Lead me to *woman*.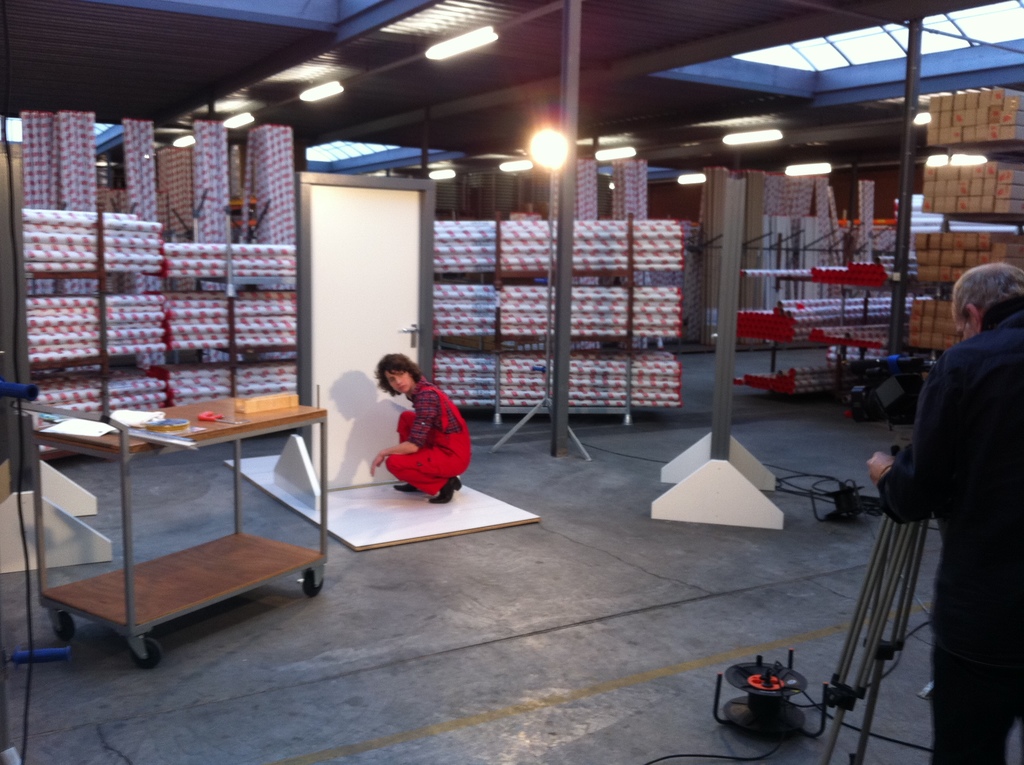
Lead to l=360, t=355, r=479, b=520.
